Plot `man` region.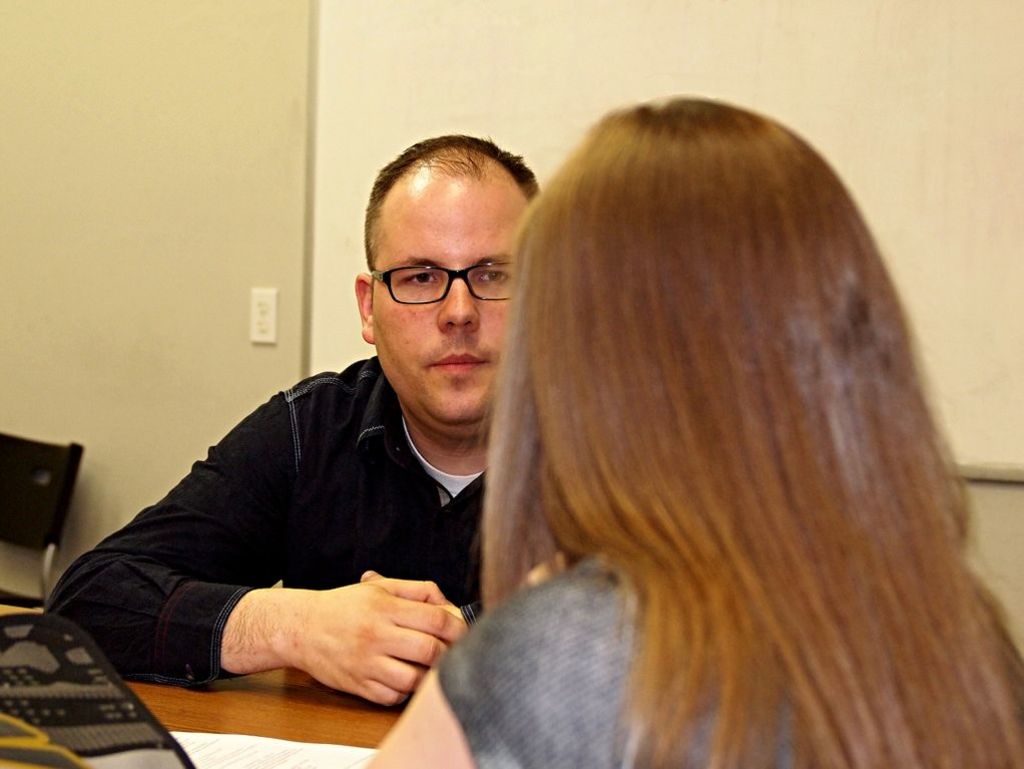
Plotted at 37:127:607:695.
